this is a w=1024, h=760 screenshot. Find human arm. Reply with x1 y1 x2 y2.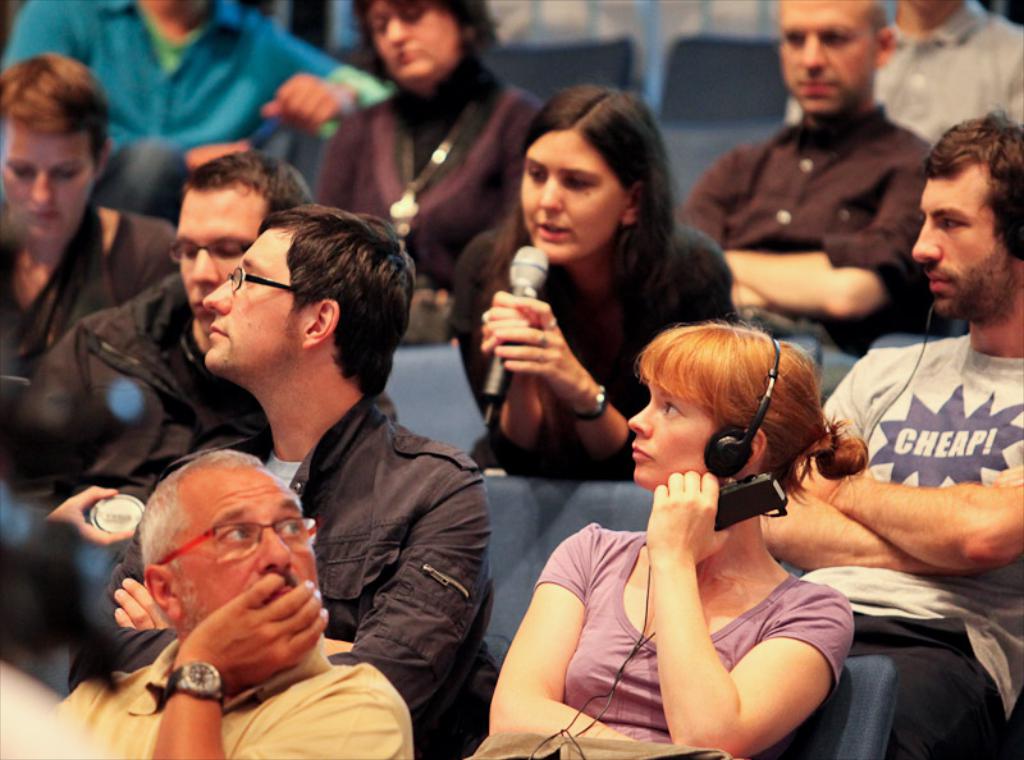
644 471 851 759.
